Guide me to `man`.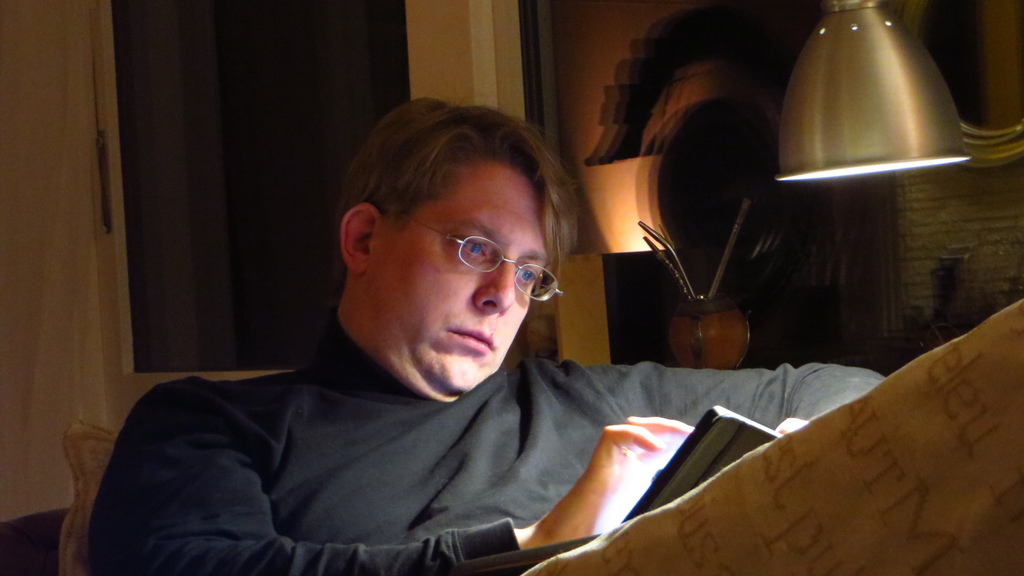
Guidance: bbox=(87, 95, 884, 575).
